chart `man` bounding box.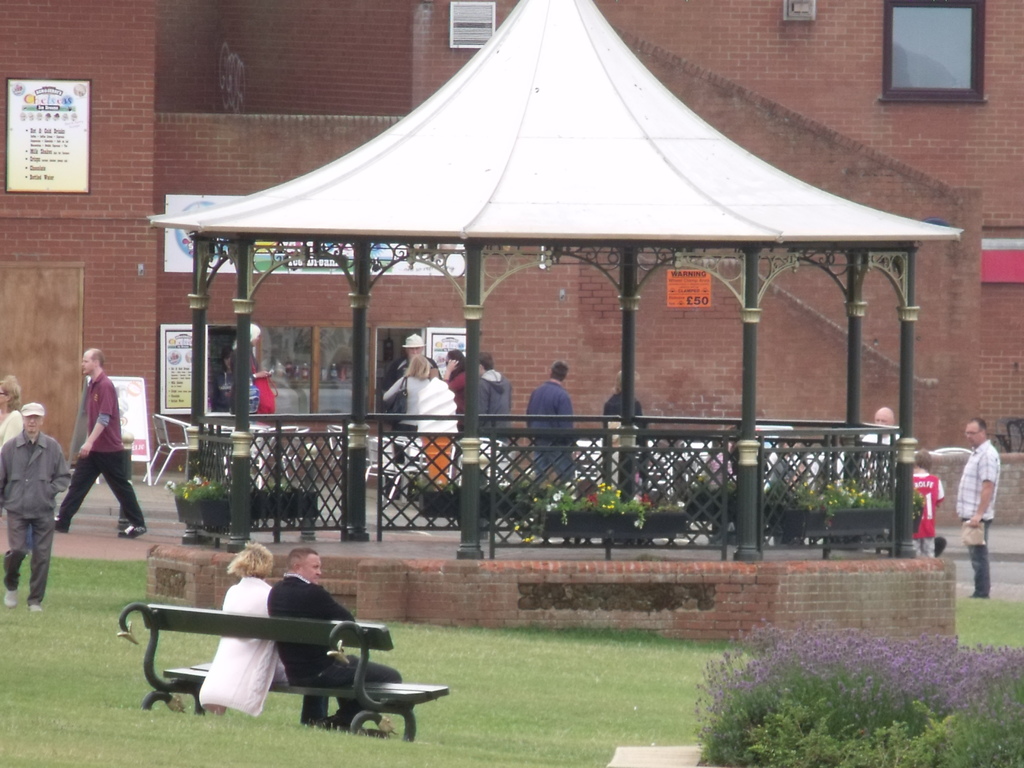
Charted: 525, 358, 574, 481.
